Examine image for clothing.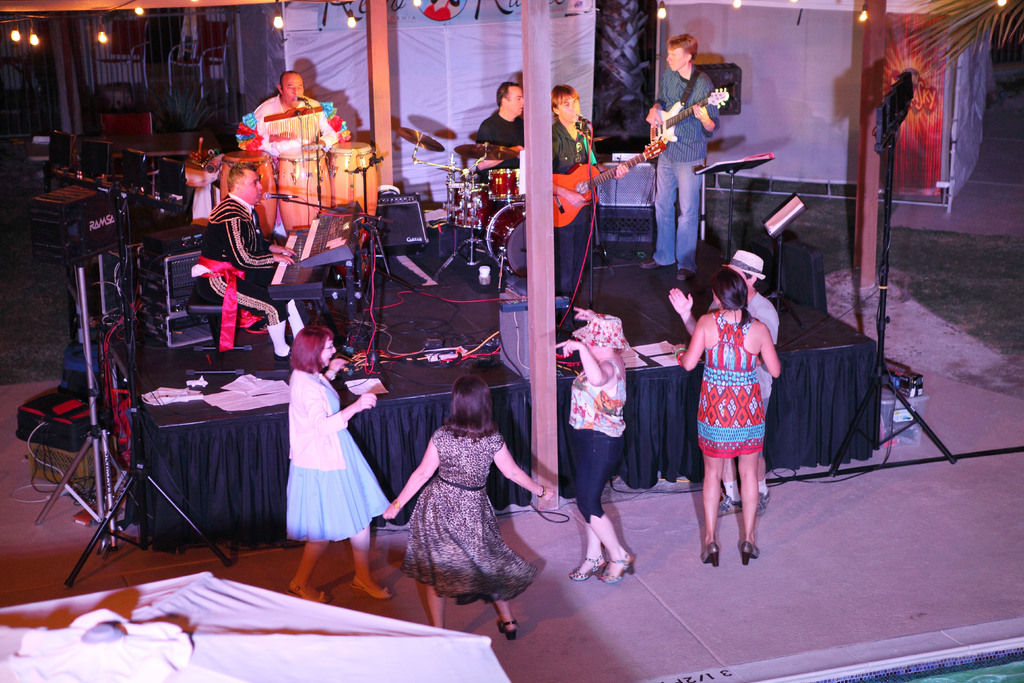
Examination result: [553,115,592,306].
